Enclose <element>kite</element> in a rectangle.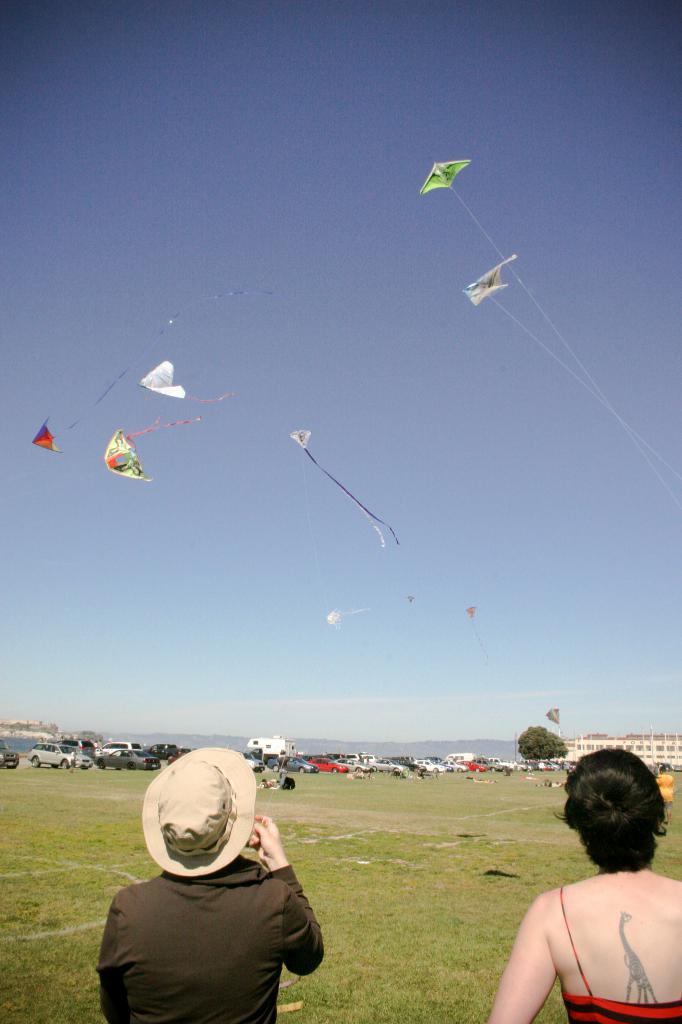
BBox(29, 287, 278, 455).
